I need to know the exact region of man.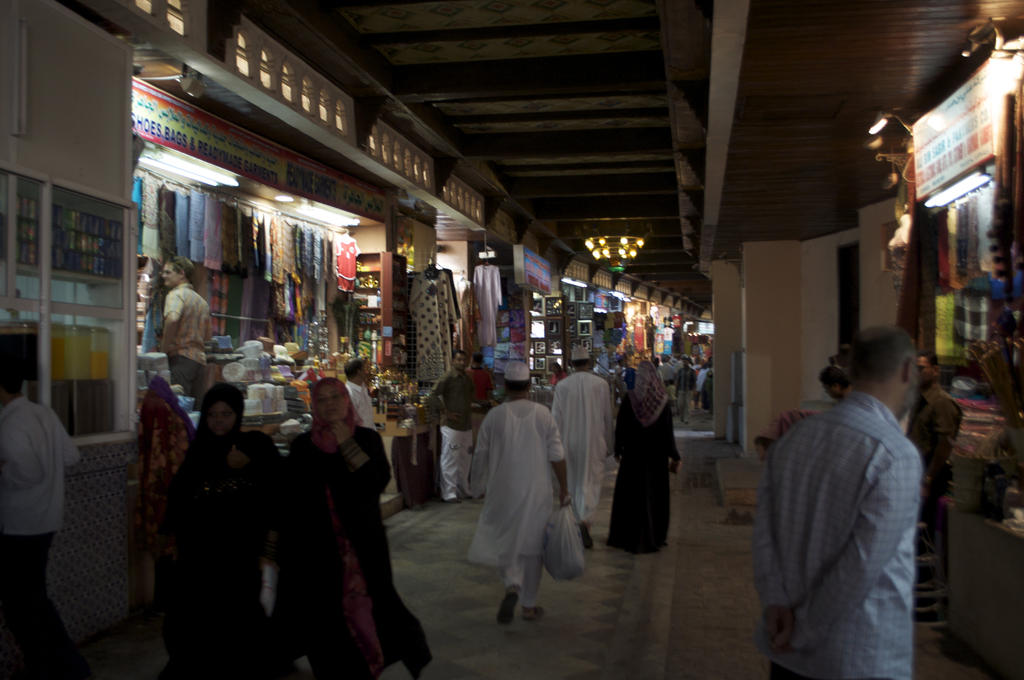
Region: 553/346/631/546.
